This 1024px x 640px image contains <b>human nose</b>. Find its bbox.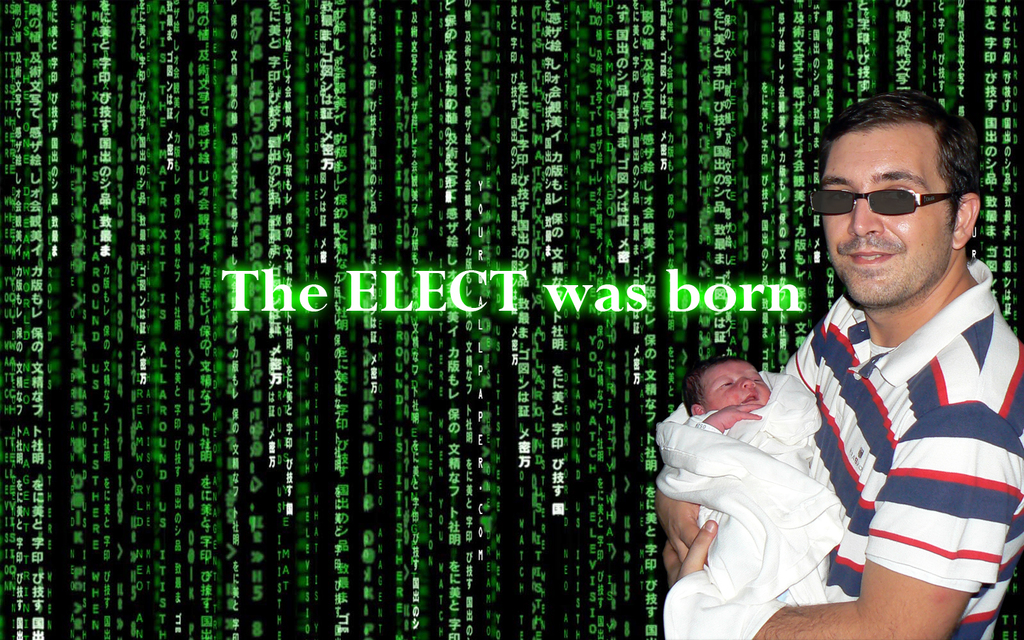
(845,199,889,238).
